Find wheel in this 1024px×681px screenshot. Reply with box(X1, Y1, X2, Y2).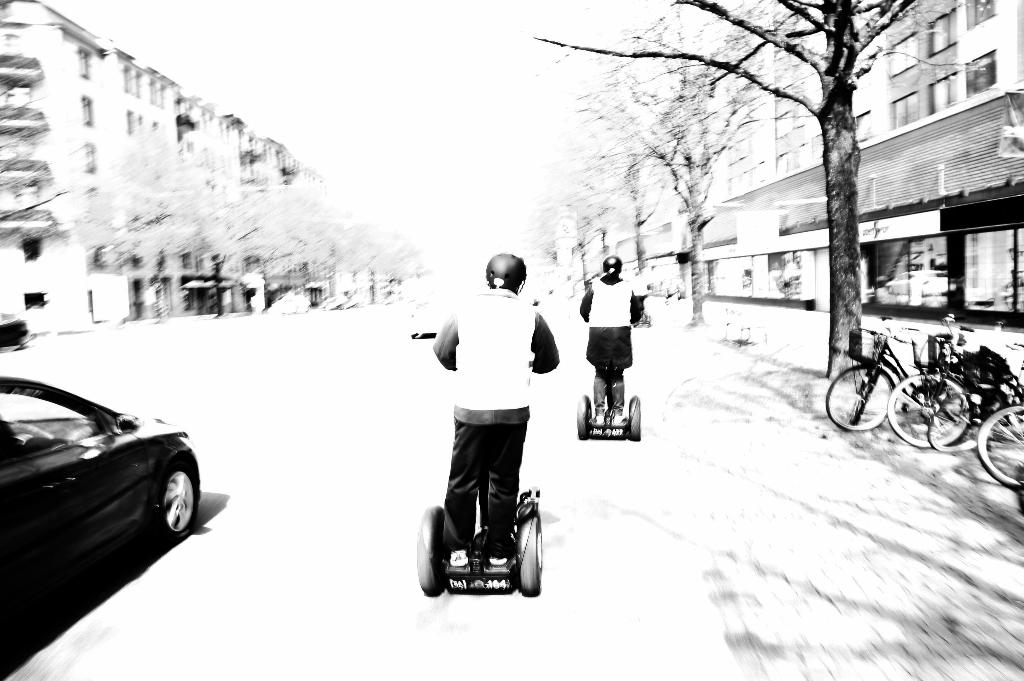
box(577, 395, 593, 438).
